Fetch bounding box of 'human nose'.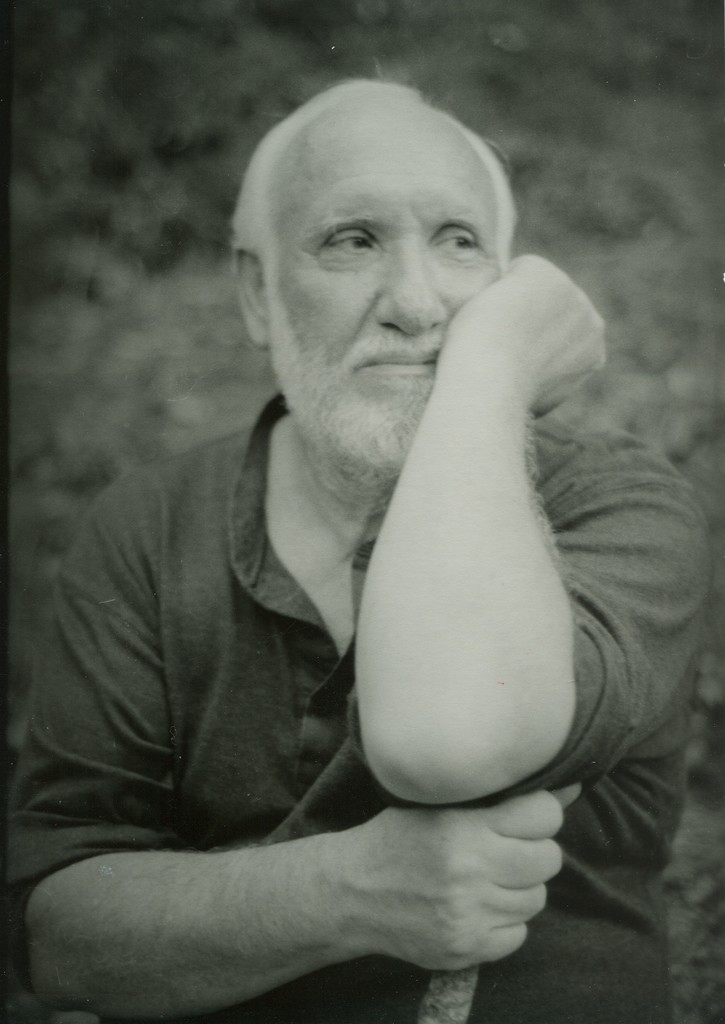
Bbox: crop(375, 243, 444, 337).
